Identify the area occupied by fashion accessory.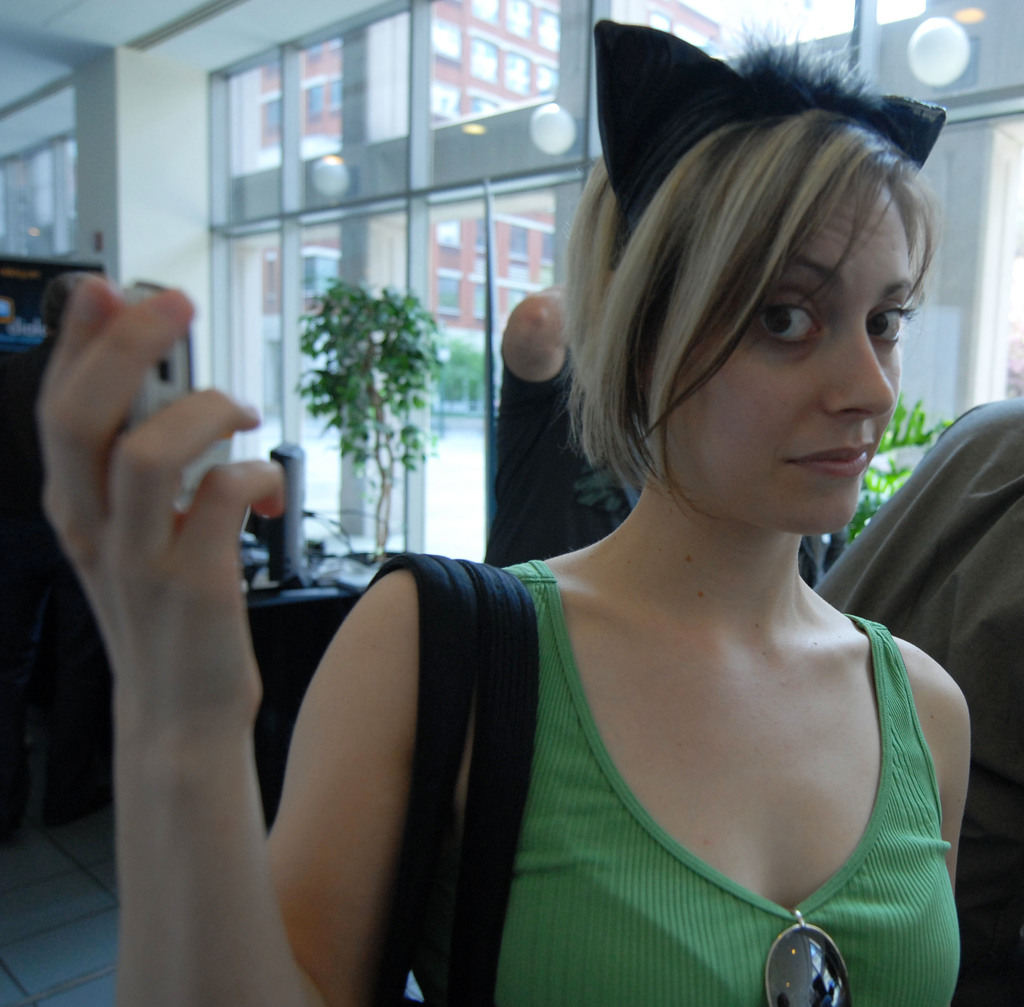
Area: pyautogui.locateOnScreen(763, 901, 856, 1006).
